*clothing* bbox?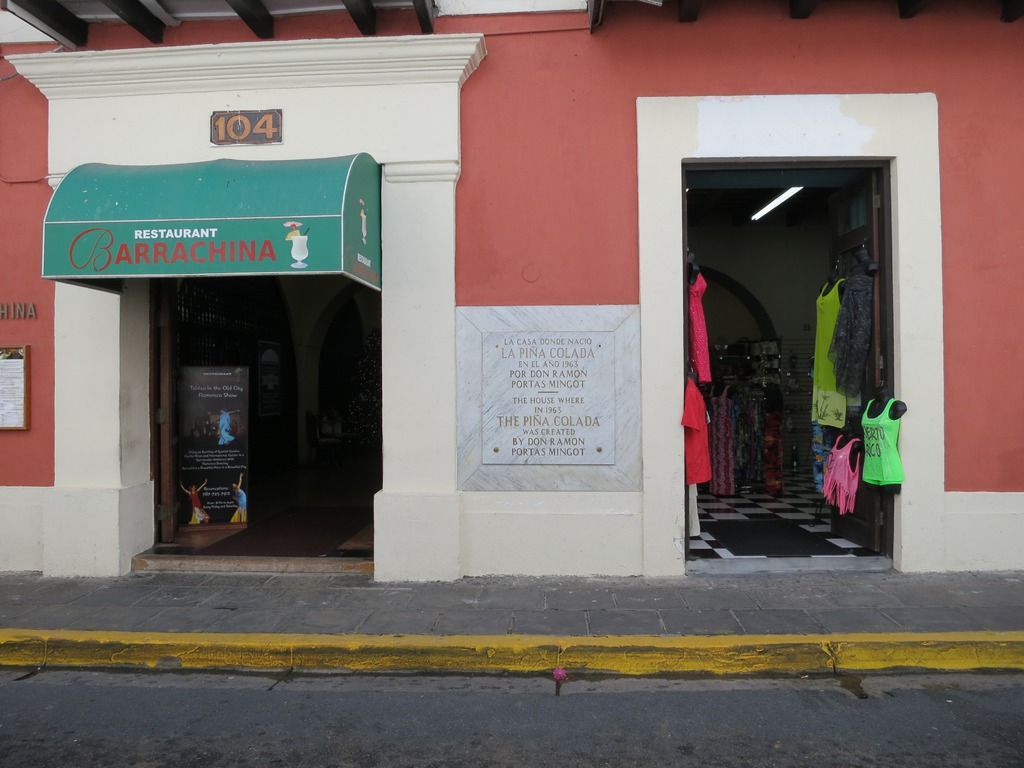
pyautogui.locateOnScreen(860, 398, 906, 484)
